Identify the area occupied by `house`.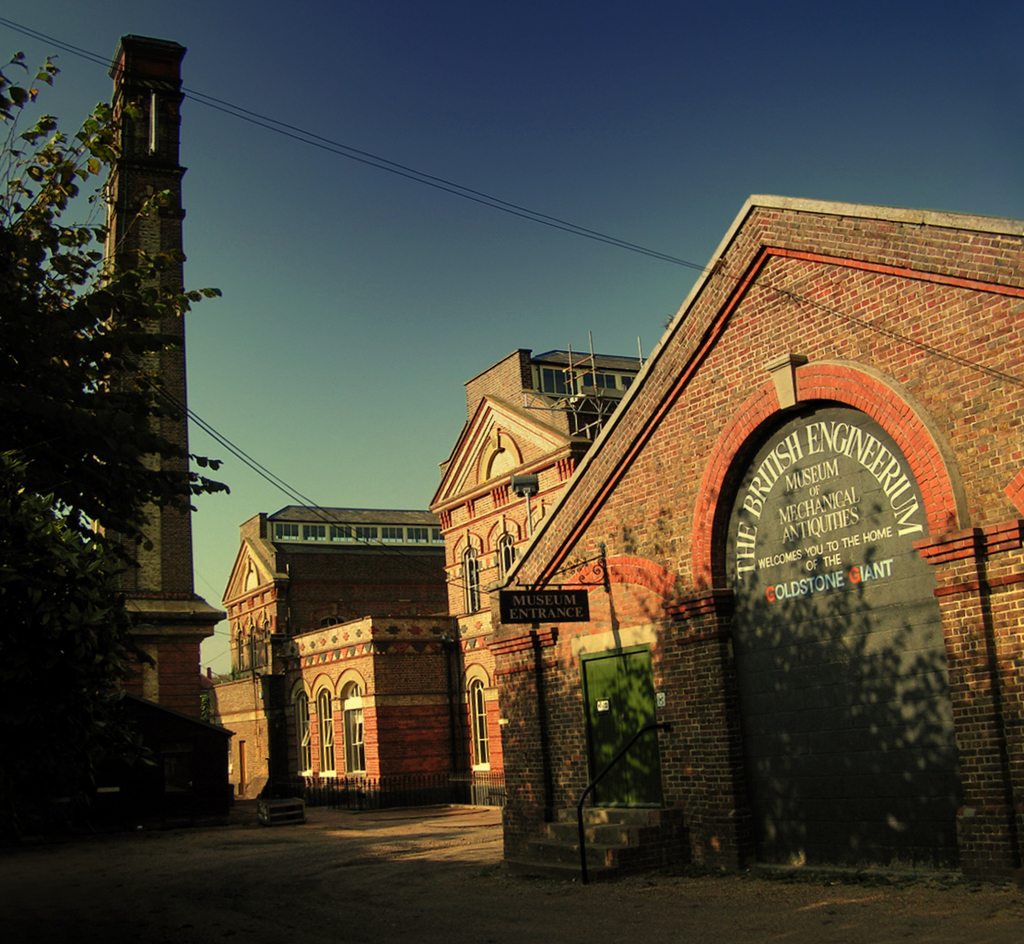
Area: <box>501,195,1023,898</box>.
